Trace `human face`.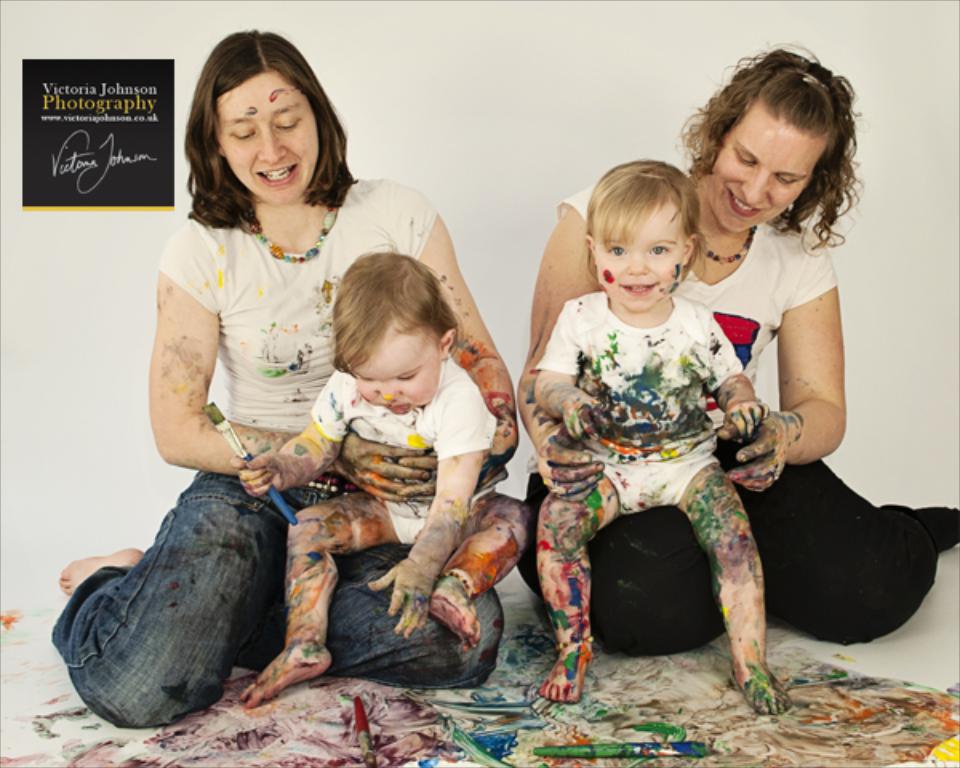
Traced to 224:69:312:203.
